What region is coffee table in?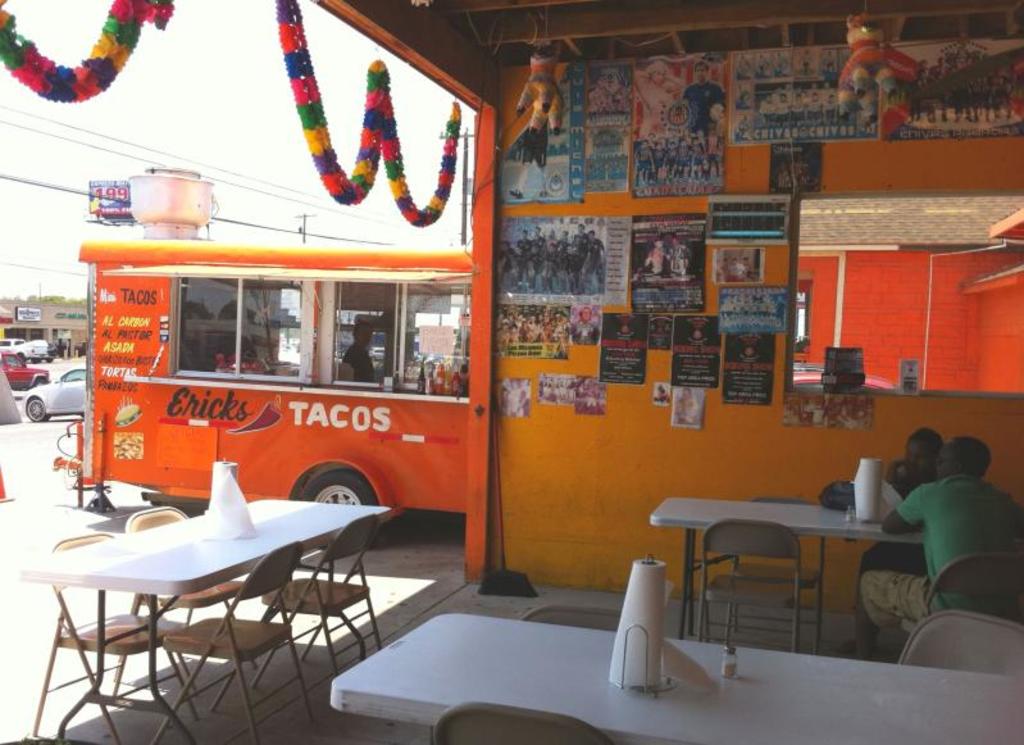
(32,468,406,713).
